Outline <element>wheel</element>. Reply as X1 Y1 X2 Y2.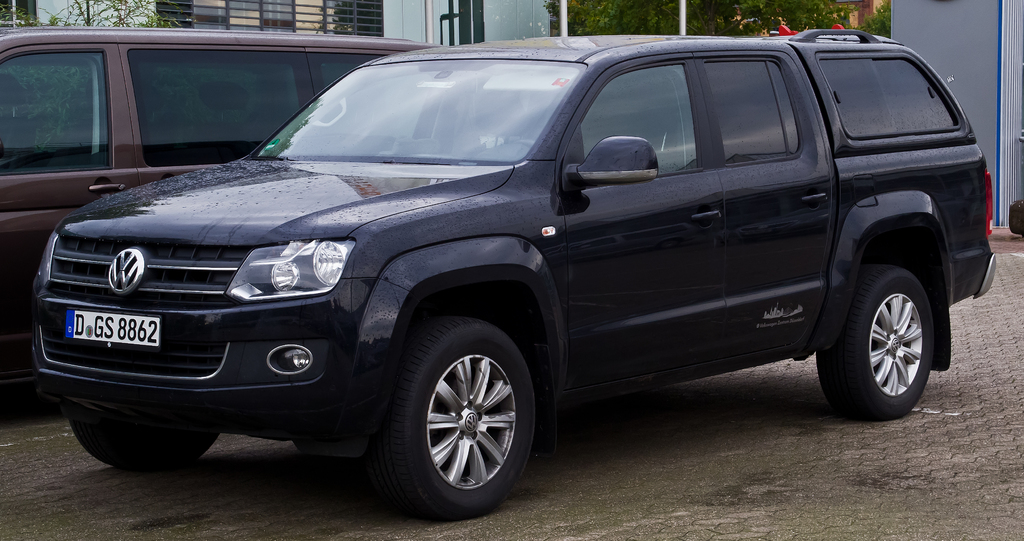
374 320 532 519.
